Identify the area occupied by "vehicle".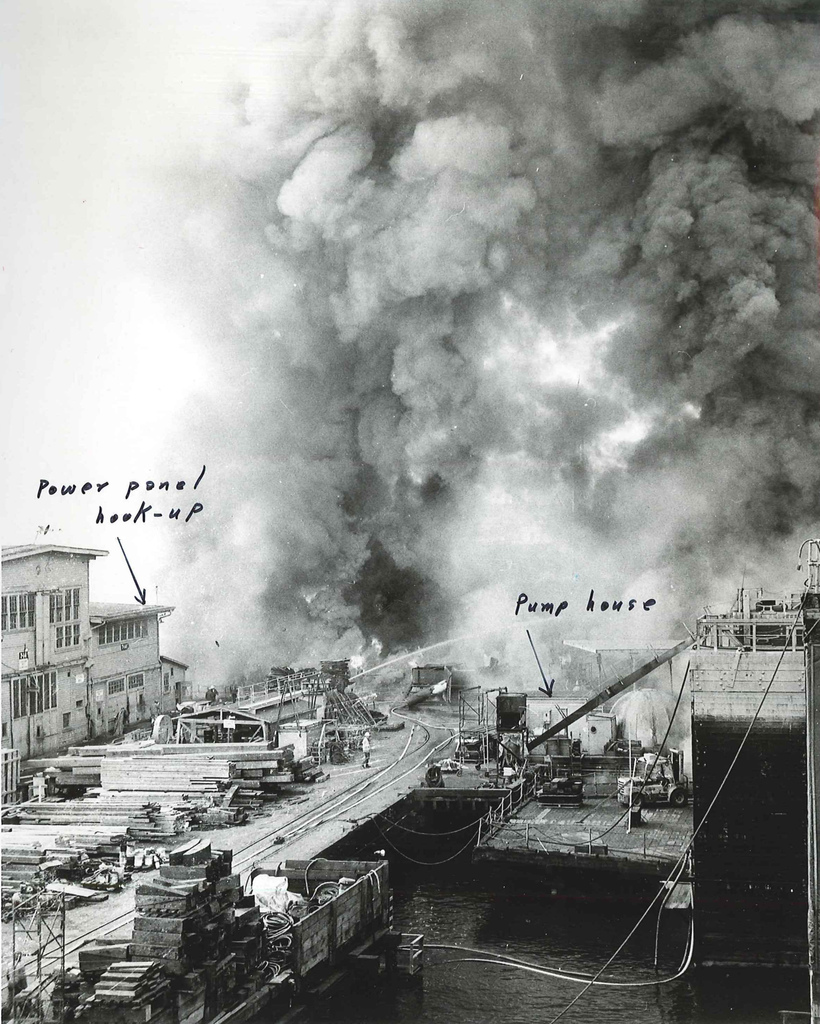
Area: (405, 666, 456, 698).
